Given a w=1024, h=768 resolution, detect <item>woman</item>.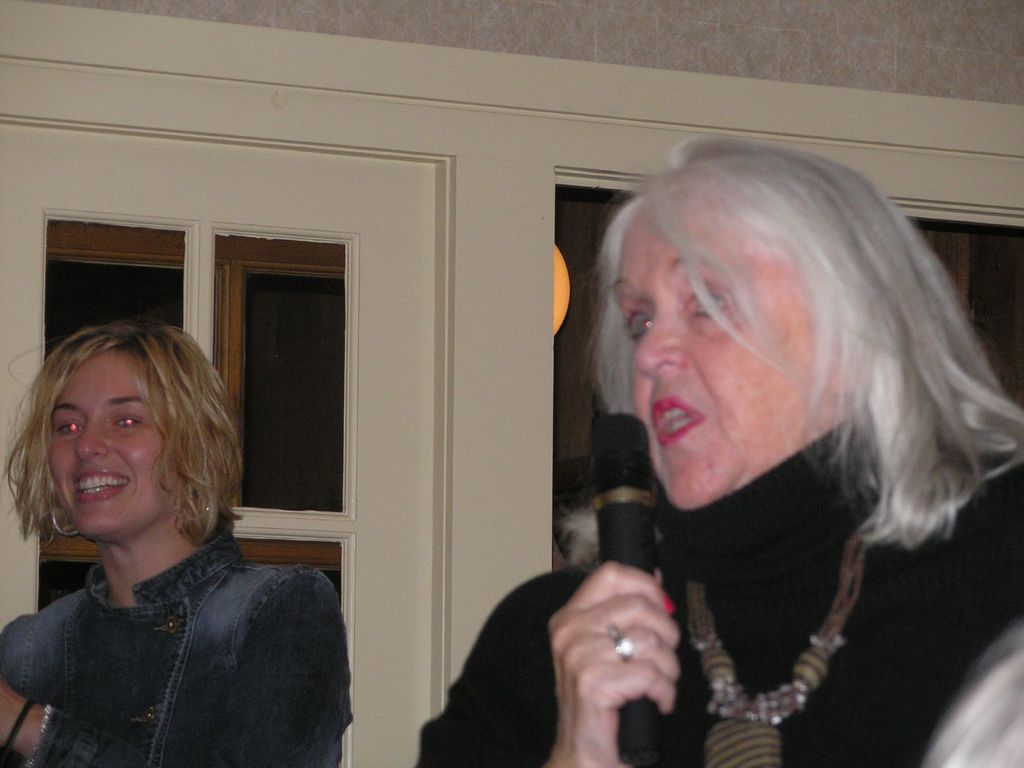
417:131:1023:767.
